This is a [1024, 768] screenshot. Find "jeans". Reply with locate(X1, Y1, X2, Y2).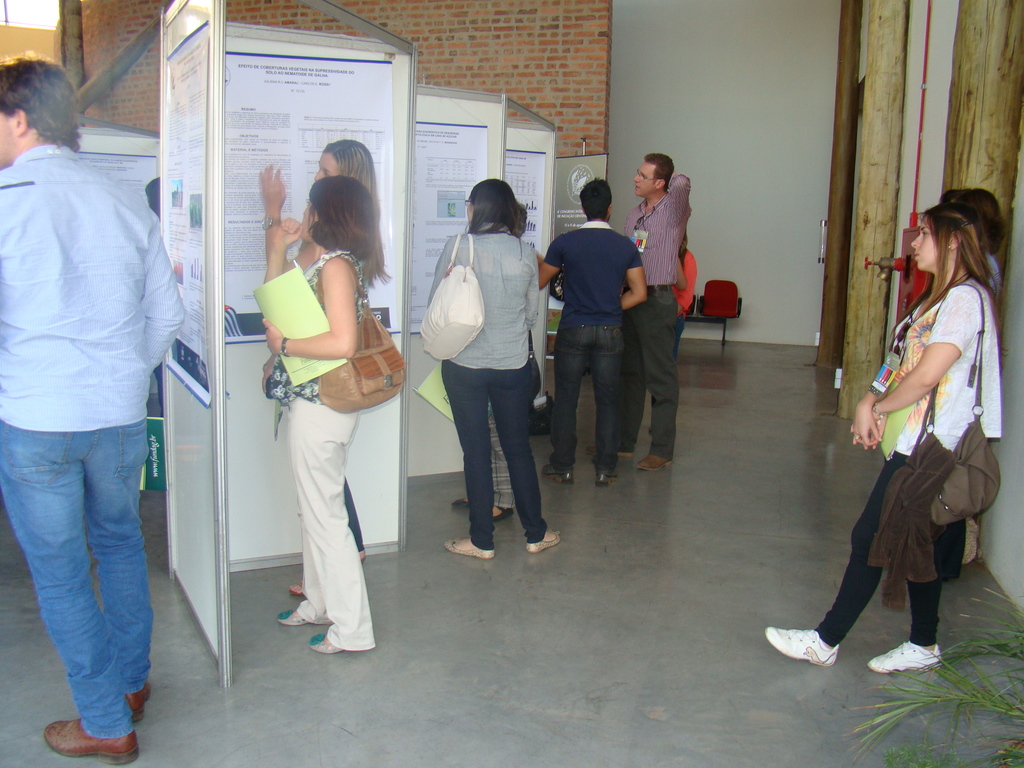
locate(548, 326, 627, 470).
